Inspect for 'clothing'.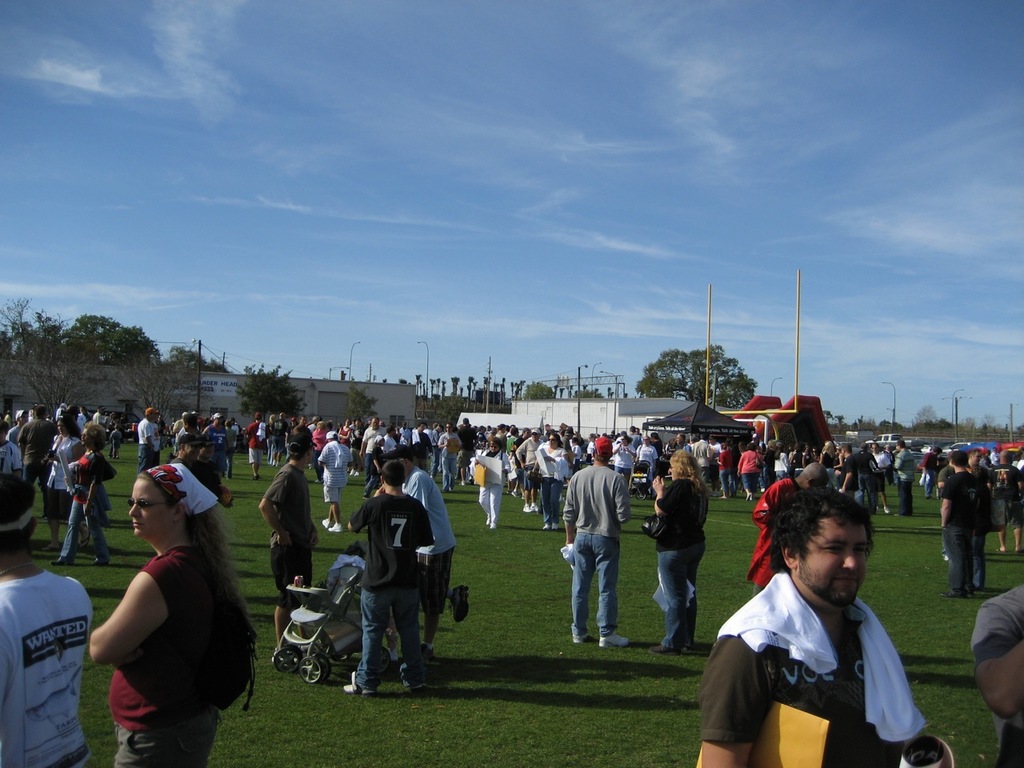
Inspection: 893,442,918,516.
